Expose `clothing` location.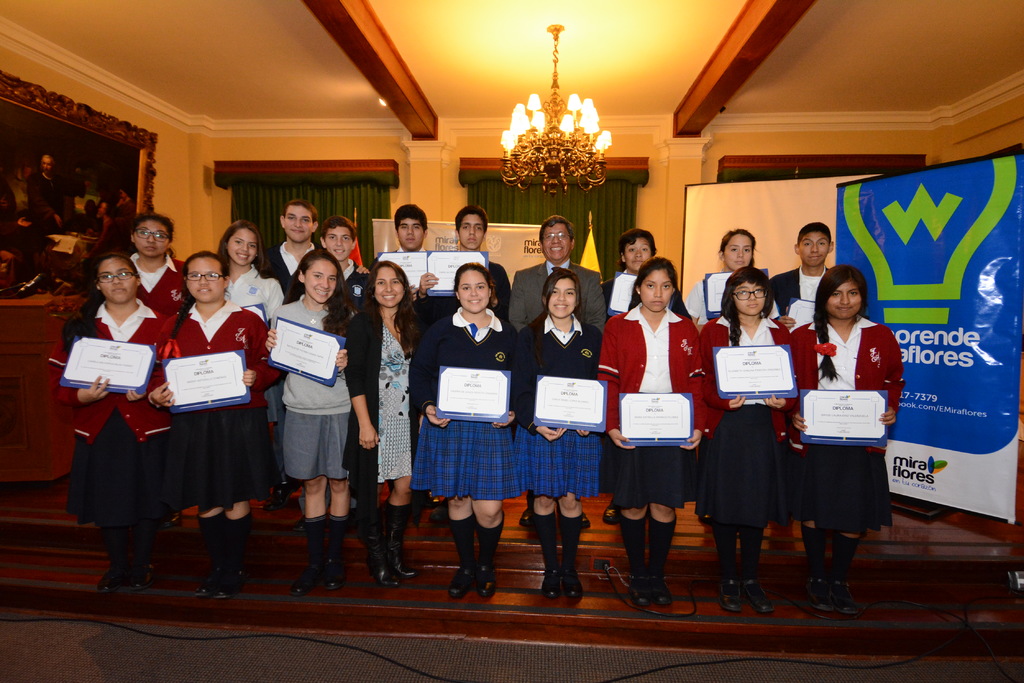
Exposed at <bbox>130, 249, 189, 309</bbox>.
